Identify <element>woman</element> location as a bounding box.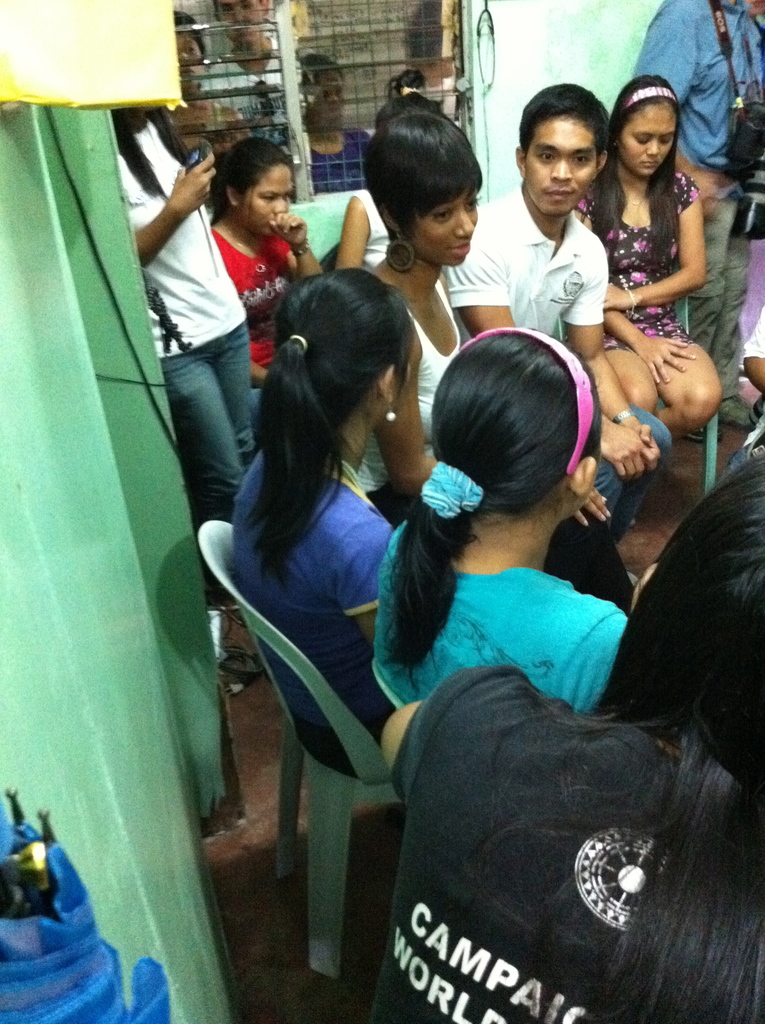
<bbox>350, 104, 639, 611</bbox>.
